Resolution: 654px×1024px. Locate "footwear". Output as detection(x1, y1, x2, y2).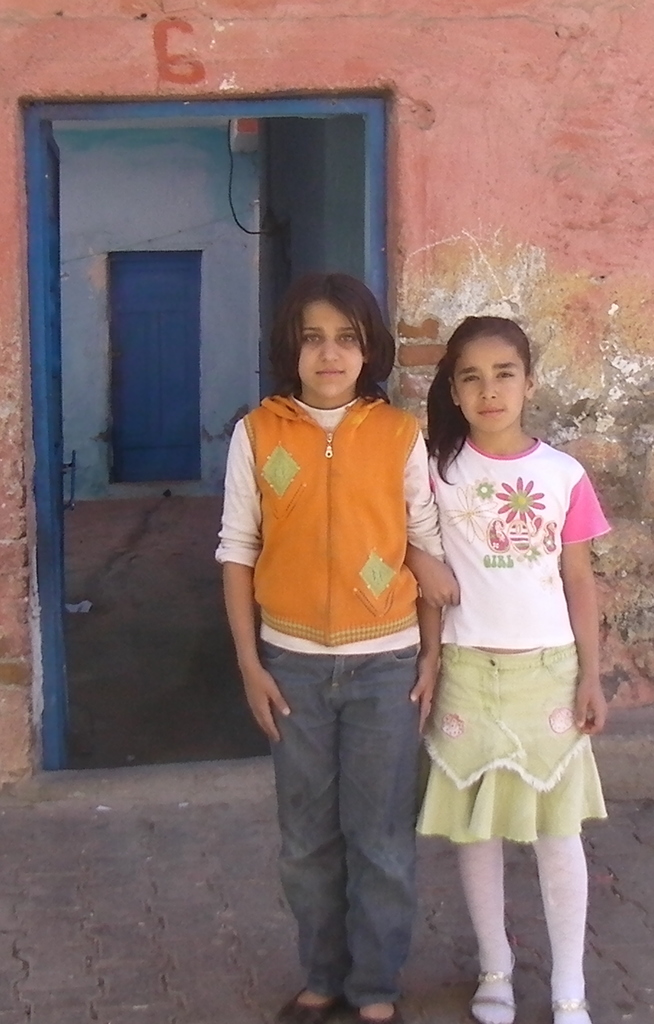
detection(355, 1003, 404, 1023).
